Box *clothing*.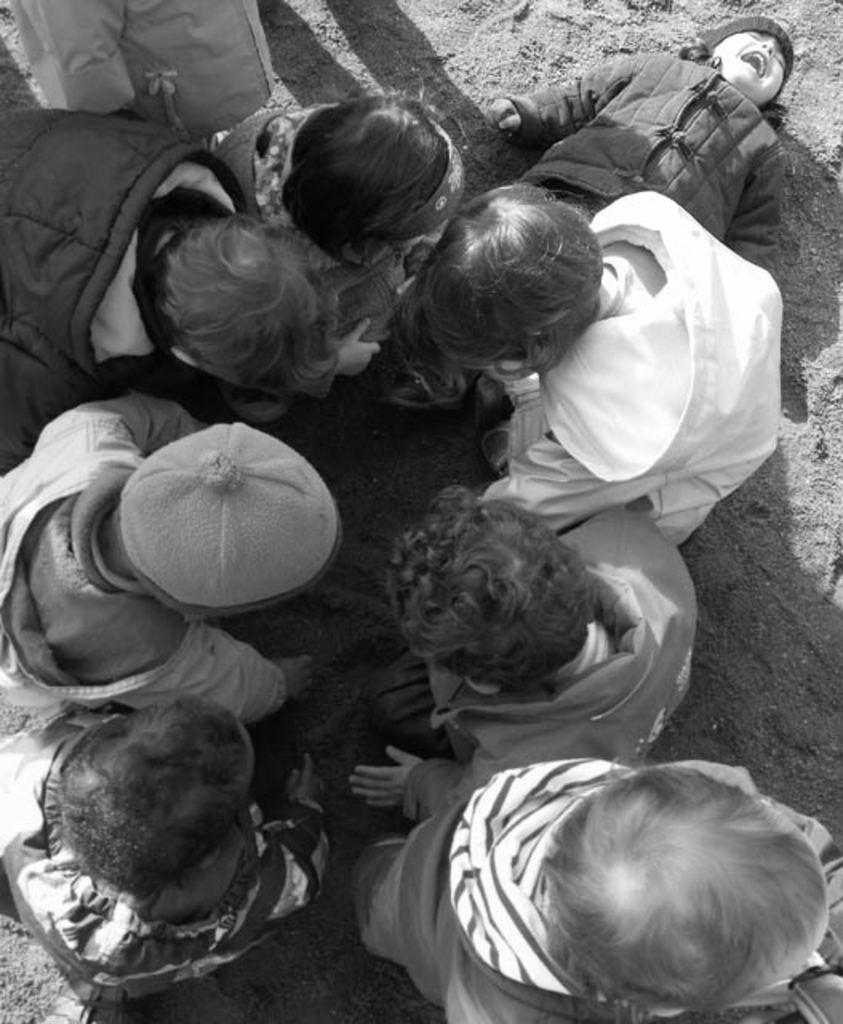
x1=0, y1=387, x2=290, y2=715.
